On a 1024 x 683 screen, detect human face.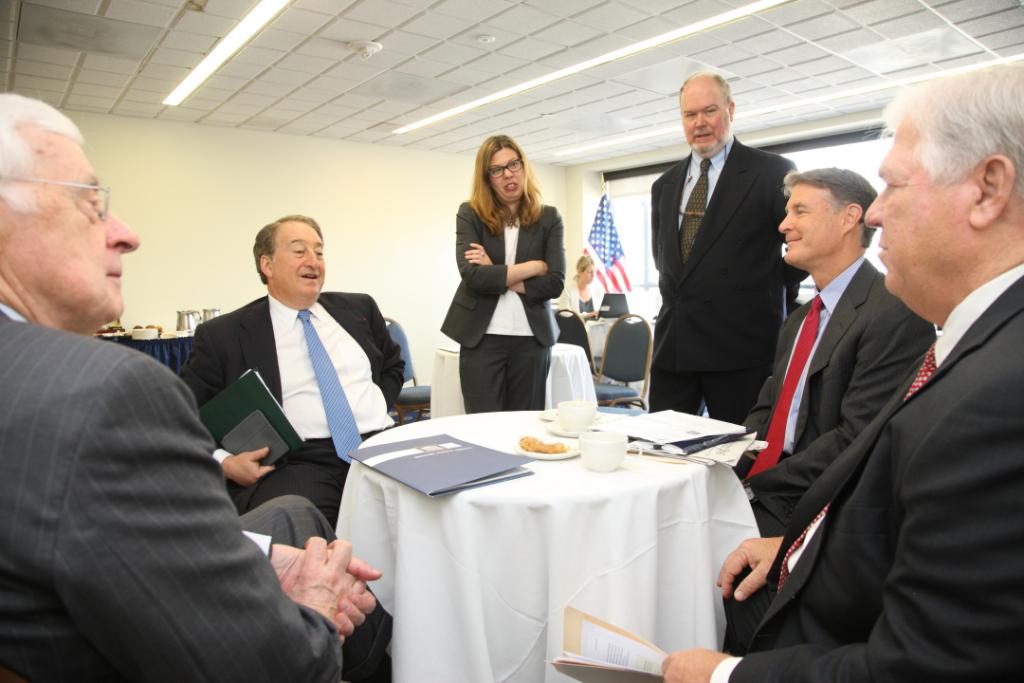
rect(681, 85, 731, 156).
